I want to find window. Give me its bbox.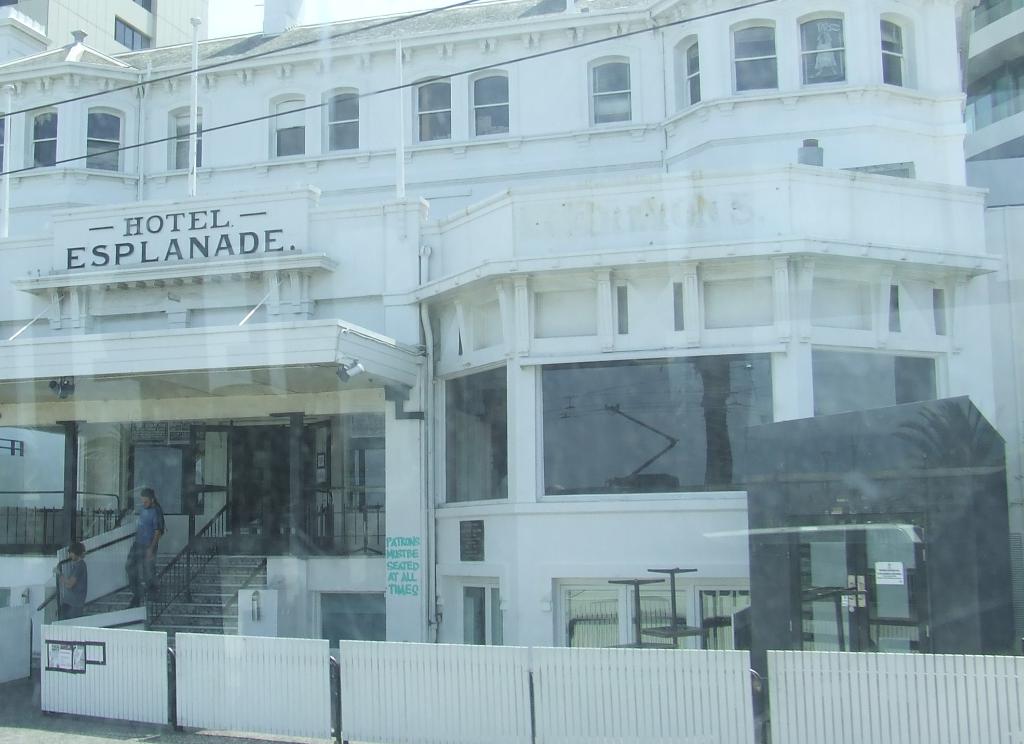
box=[323, 85, 361, 150].
